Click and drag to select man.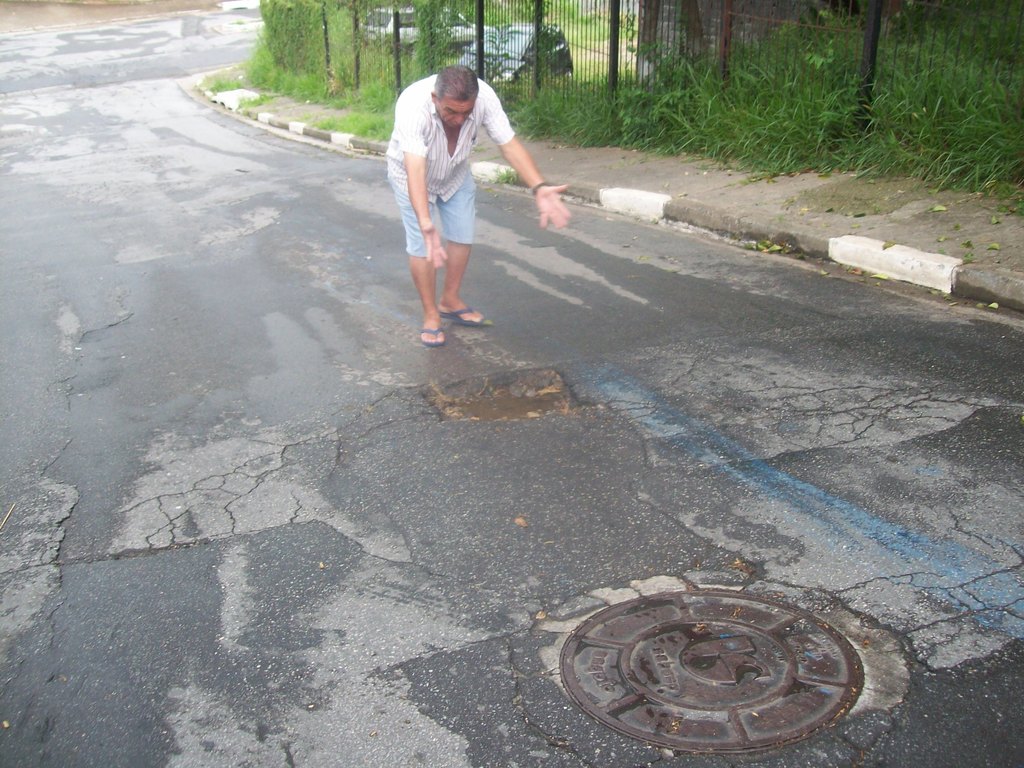
Selection: (385,52,516,339).
